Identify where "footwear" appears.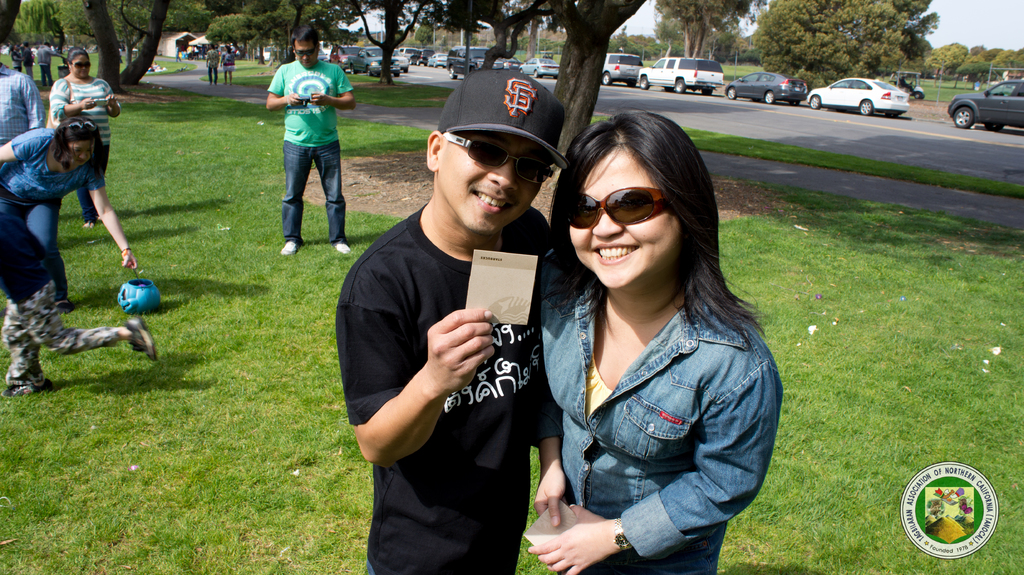
Appears at box(56, 295, 72, 314).
